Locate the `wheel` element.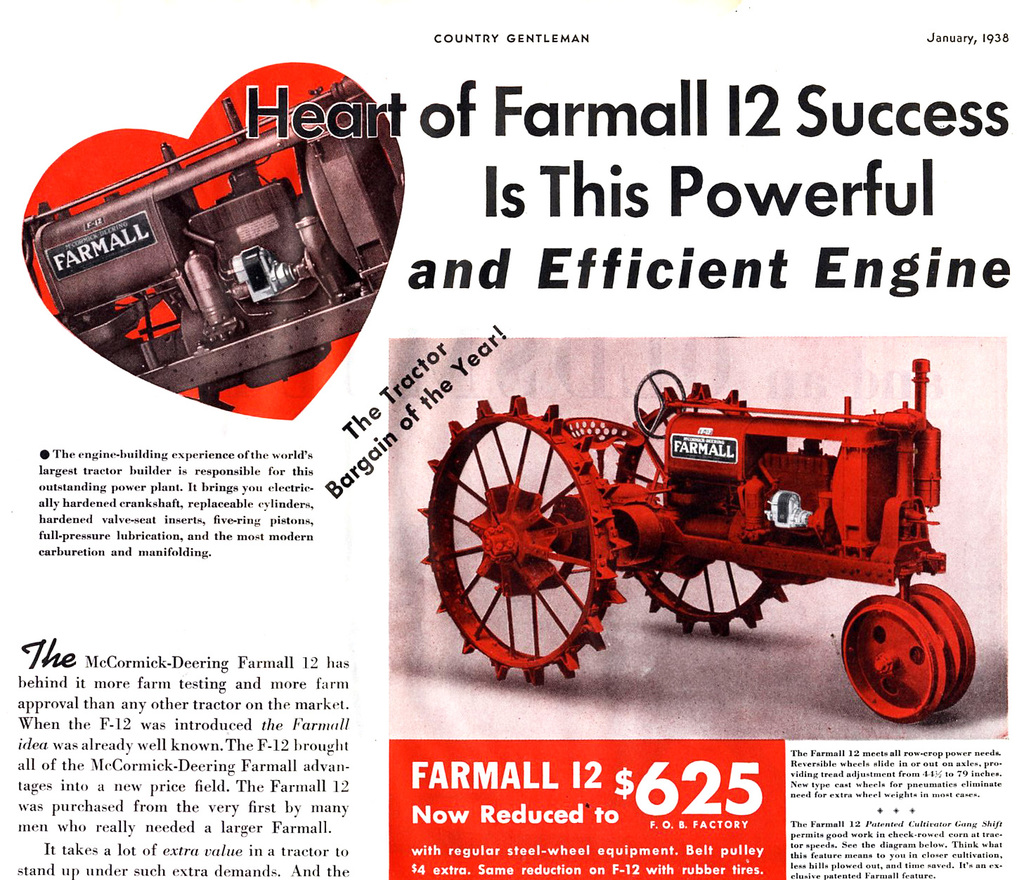
Element bbox: bbox=(838, 590, 948, 718).
